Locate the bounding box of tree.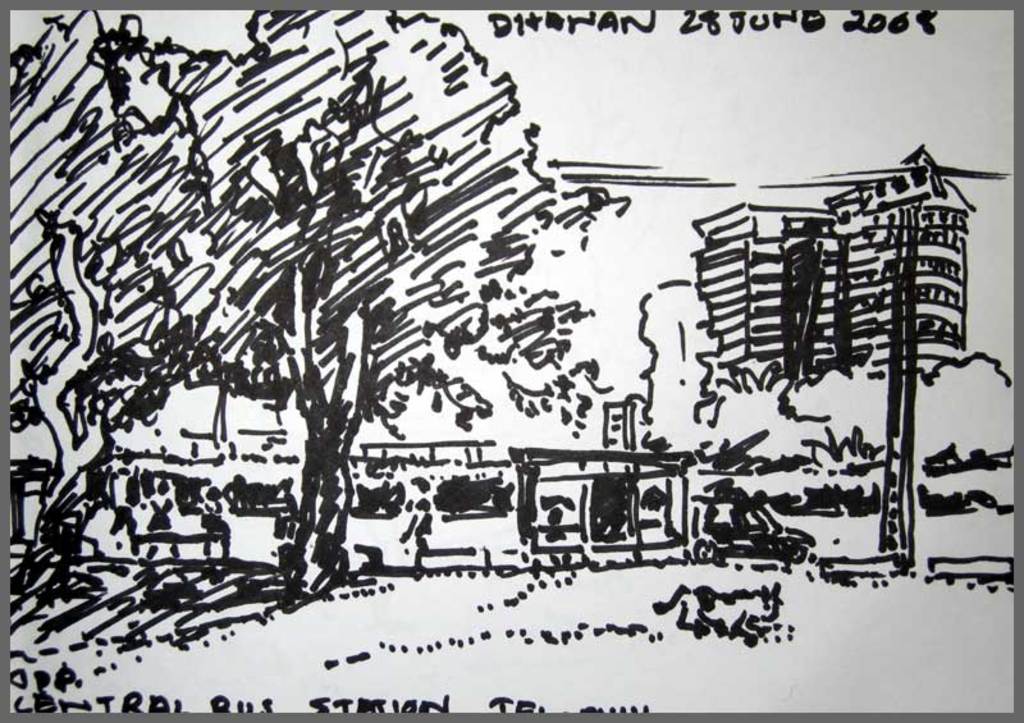
Bounding box: (left=128, top=12, right=602, bottom=605).
